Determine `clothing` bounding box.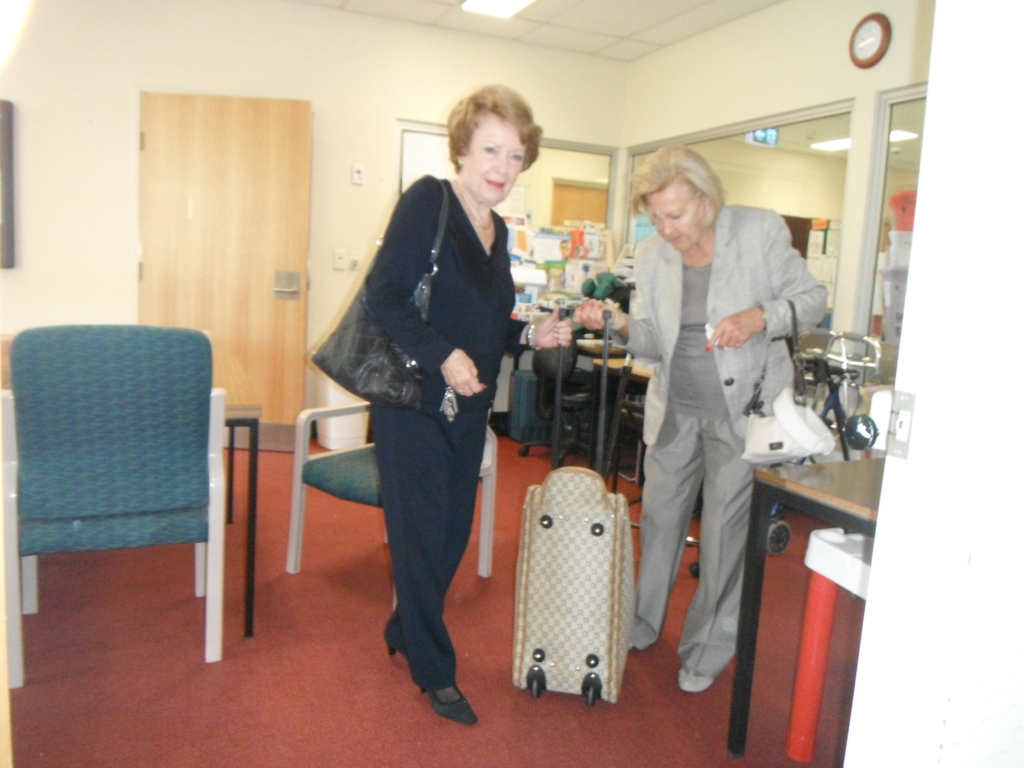
Determined: rect(609, 200, 830, 680).
